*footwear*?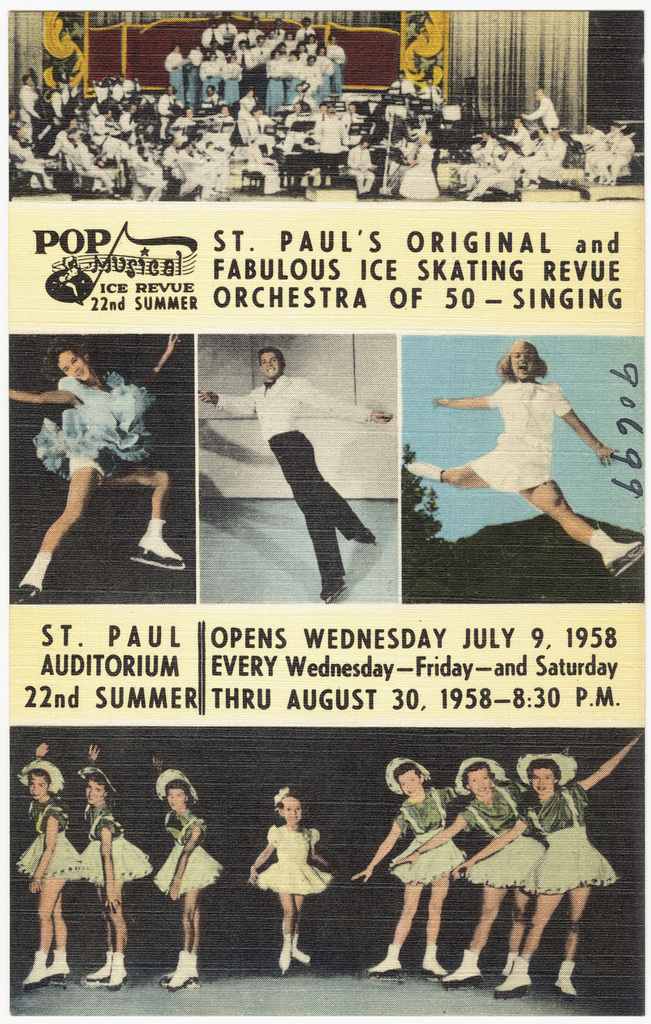
592/535/644/576
